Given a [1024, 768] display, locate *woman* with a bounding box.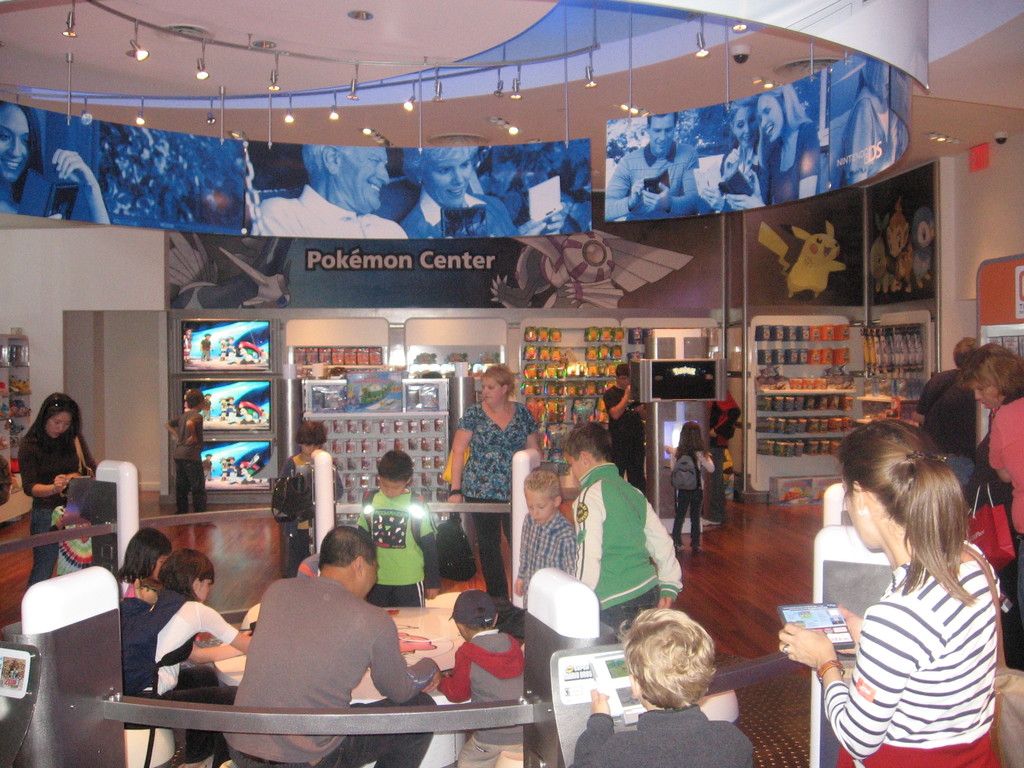
Located: bbox=(715, 99, 760, 209).
